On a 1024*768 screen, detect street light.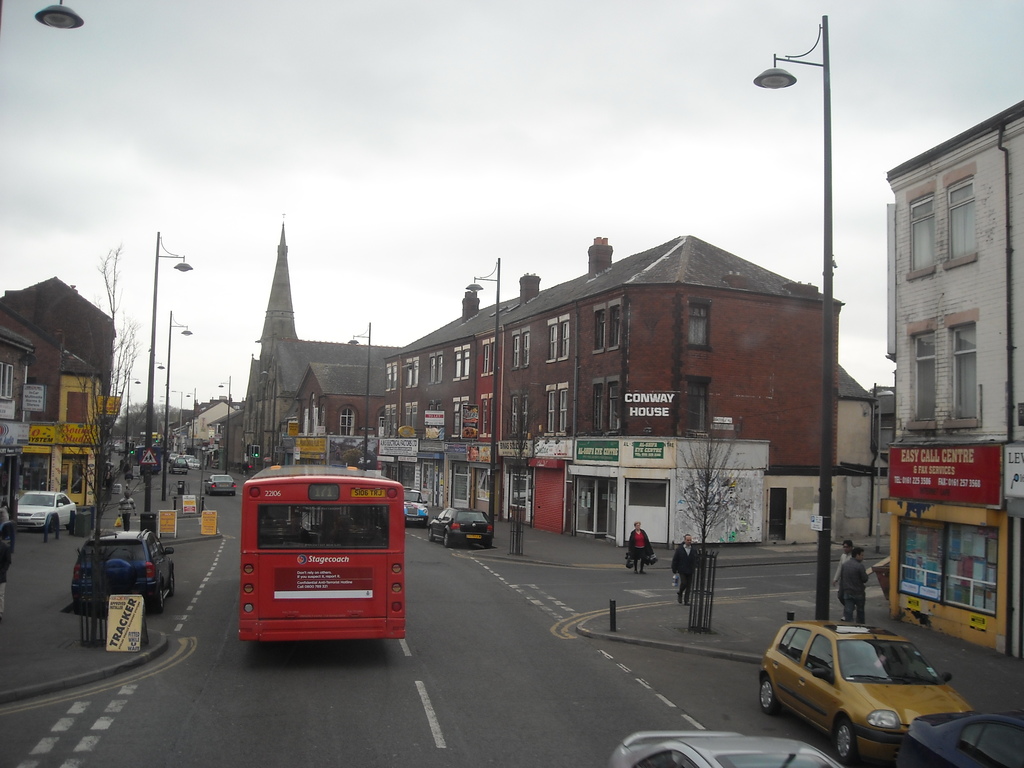
crop(166, 383, 199, 443).
